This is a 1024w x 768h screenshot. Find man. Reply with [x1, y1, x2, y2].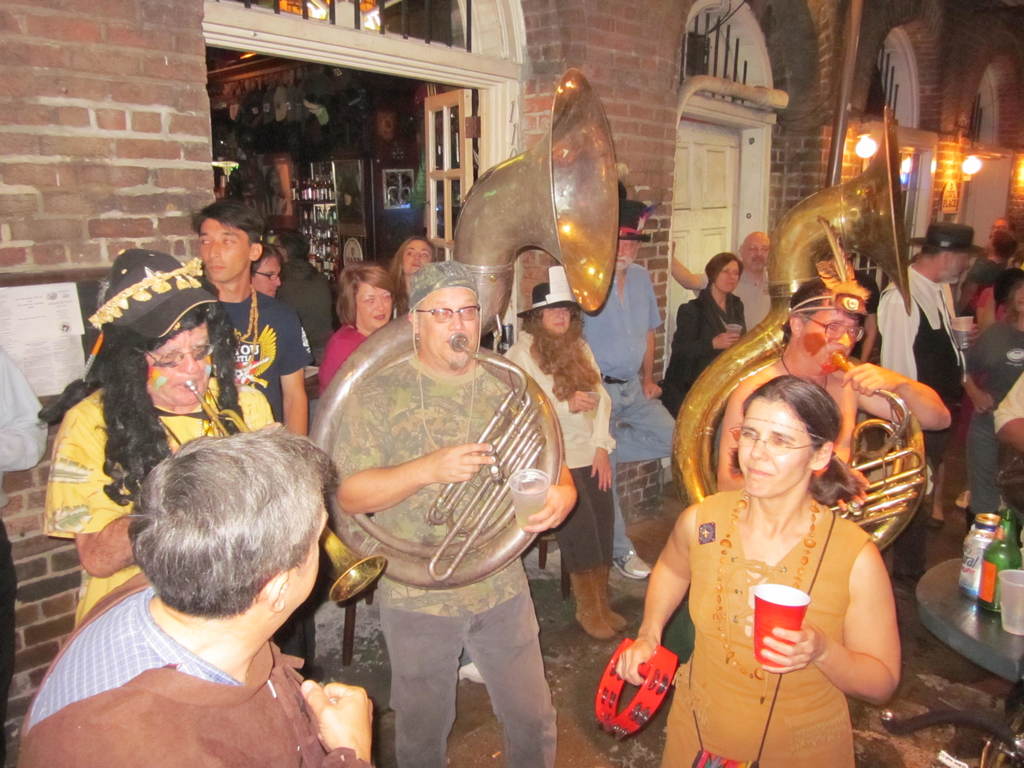
[193, 196, 310, 441].
